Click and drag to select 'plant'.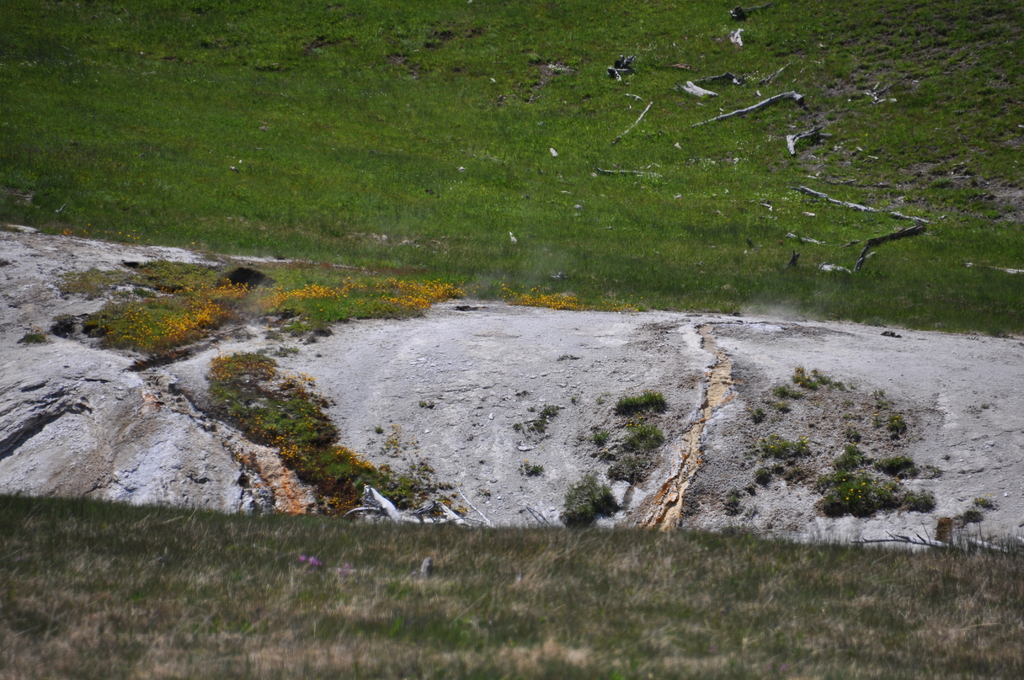
Selection: bbox=[724, 365, 1012, 541].
